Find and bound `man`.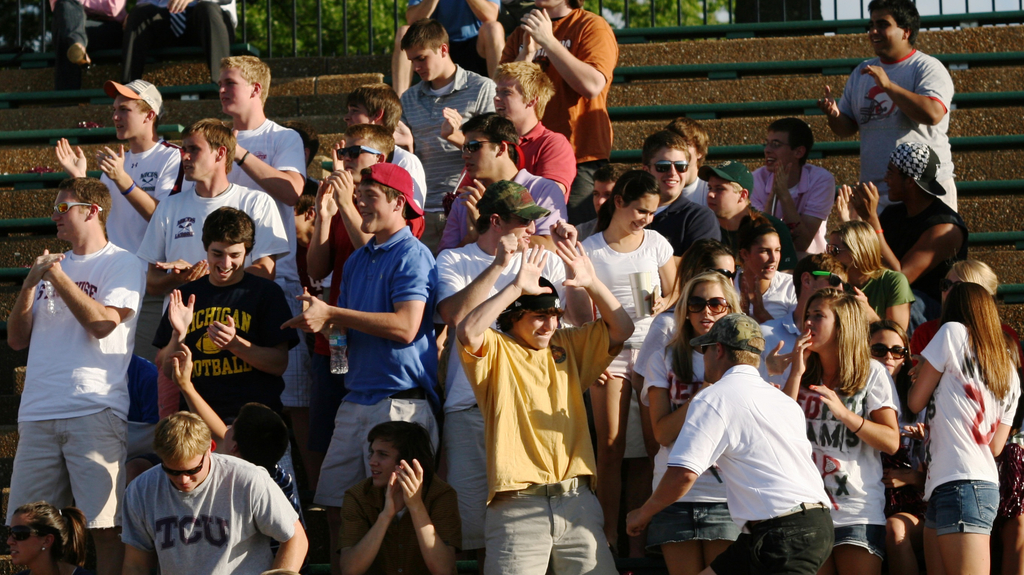
Bound: pyautogui.locateOnScreen(749, 119, 825, 256).
